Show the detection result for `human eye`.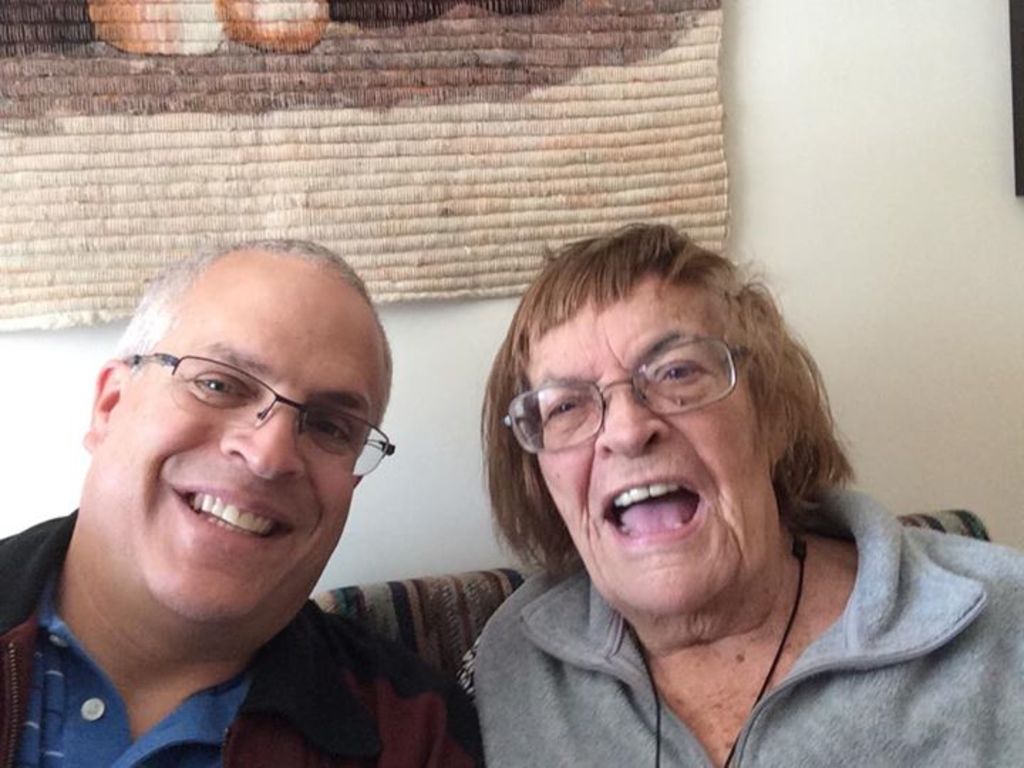
<region>309, 422, 350, 447</region>.
